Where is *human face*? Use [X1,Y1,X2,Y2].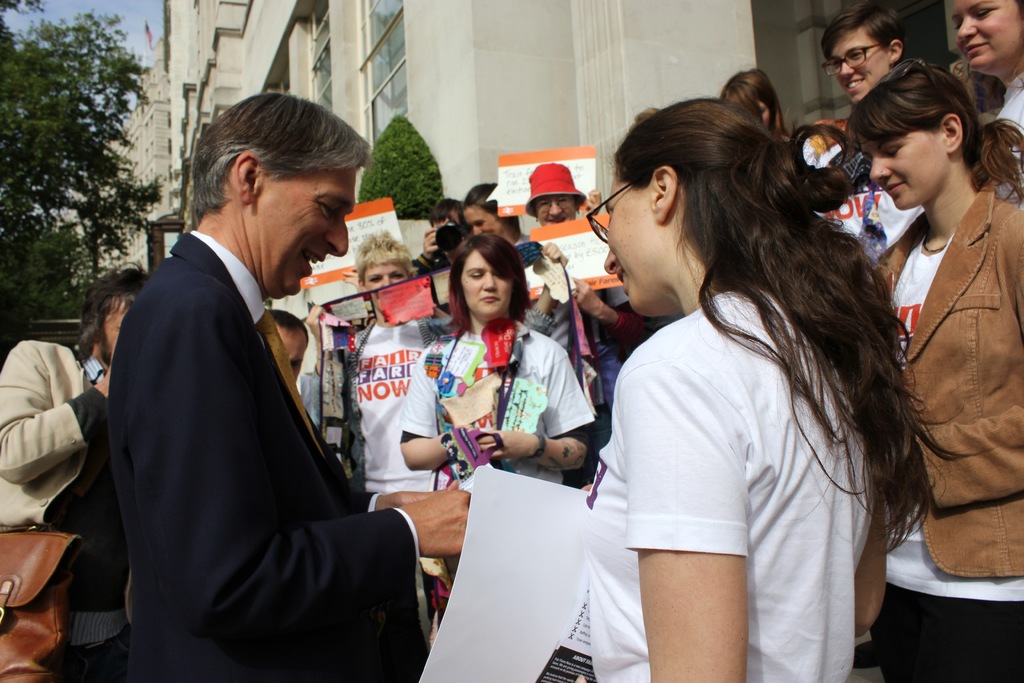
[459,247,514,315].
